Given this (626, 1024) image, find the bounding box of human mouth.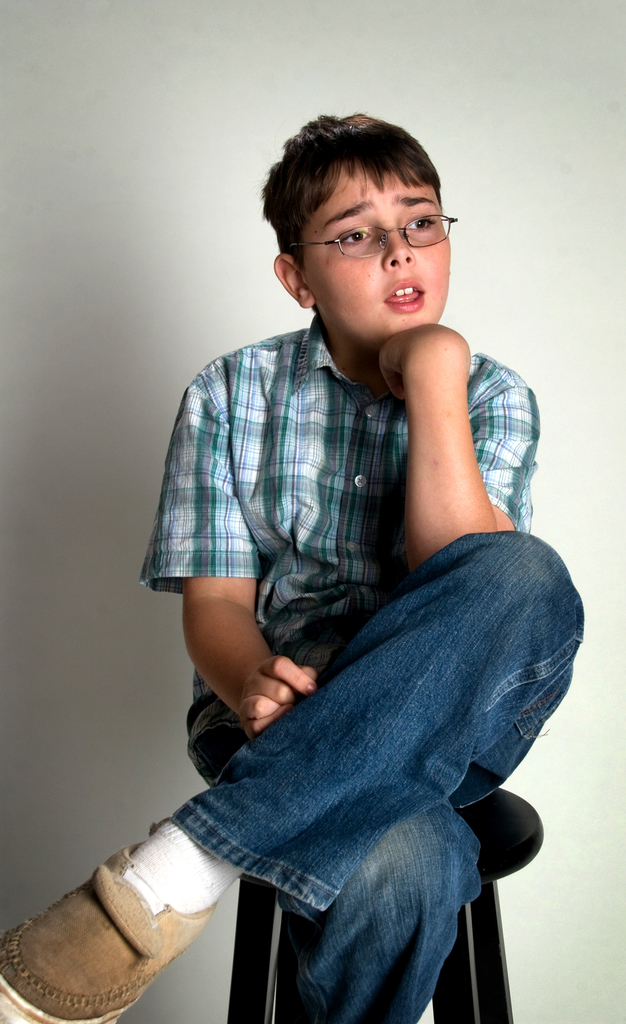
[386,281,424,316].
